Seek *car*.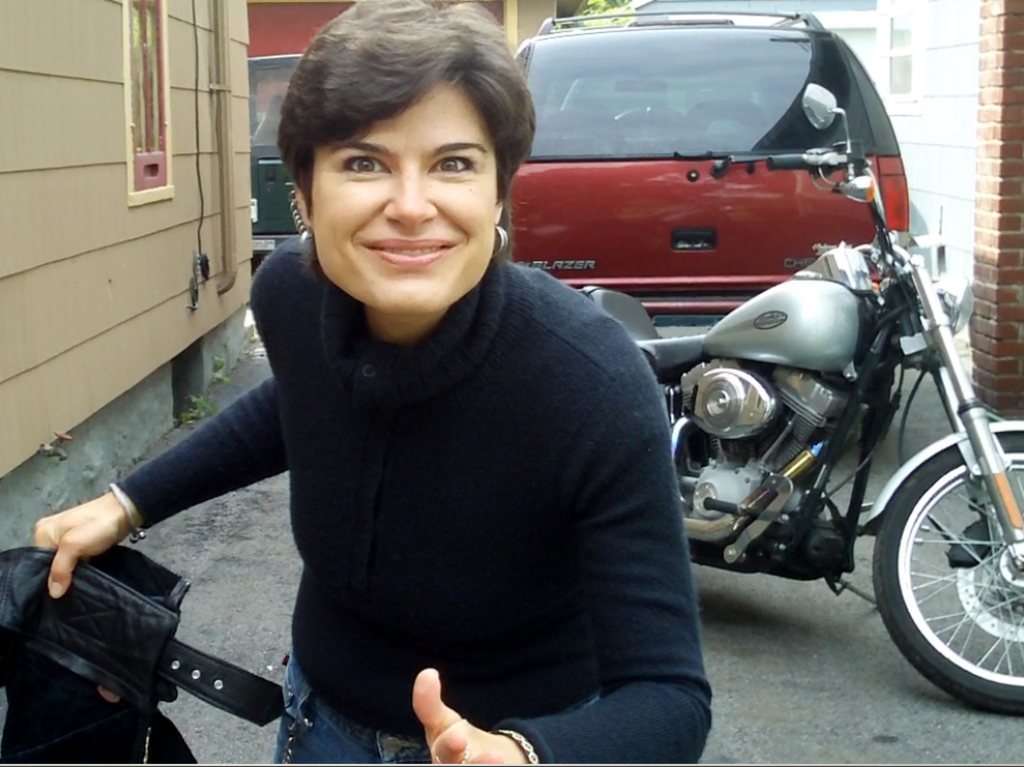
pyautogui.locateOnScreen(245, 47, 303, 252).
